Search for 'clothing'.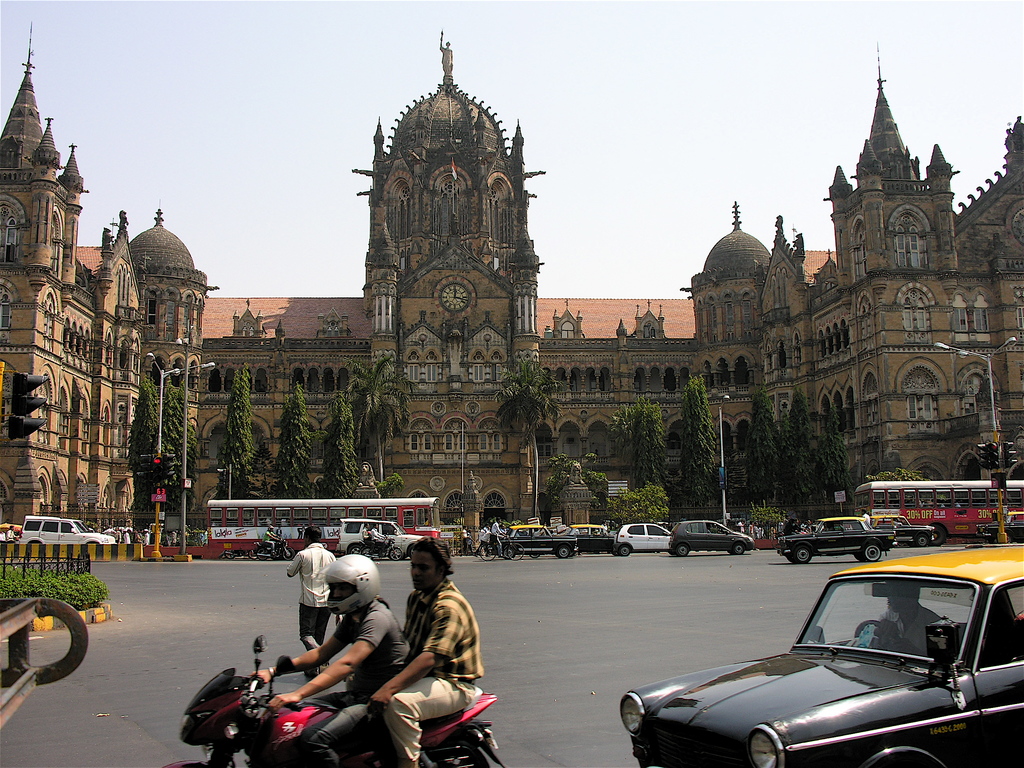
Found at (876,602,940,658).
